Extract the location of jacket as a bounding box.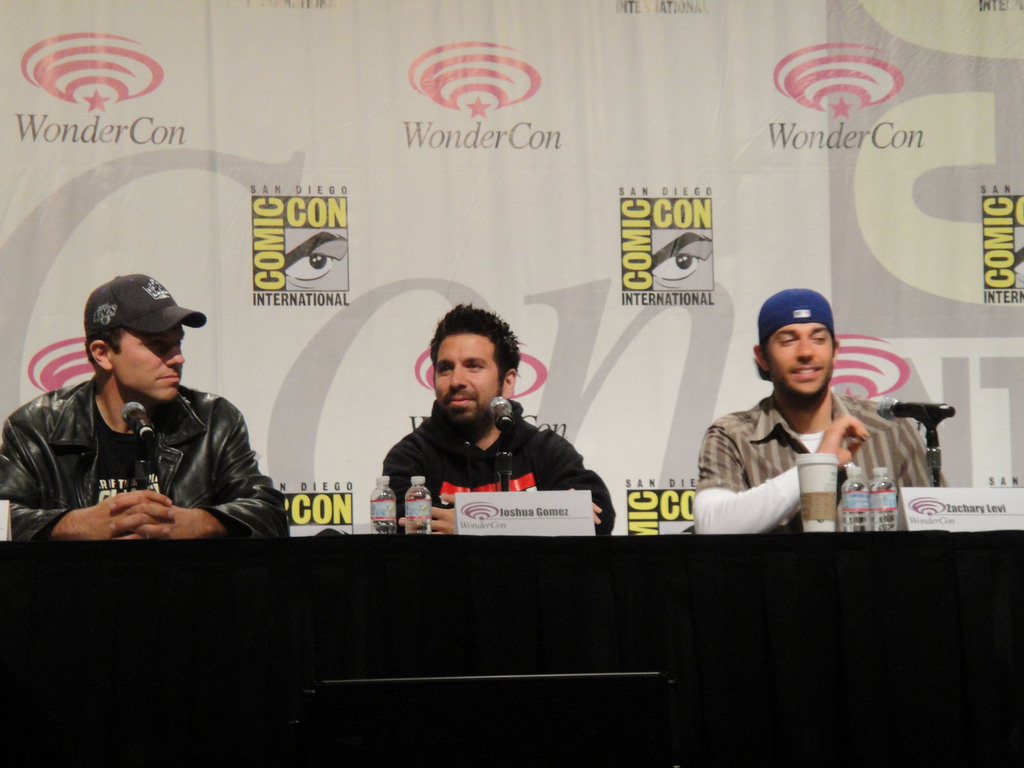
locate(20, 326, 263, 539).
